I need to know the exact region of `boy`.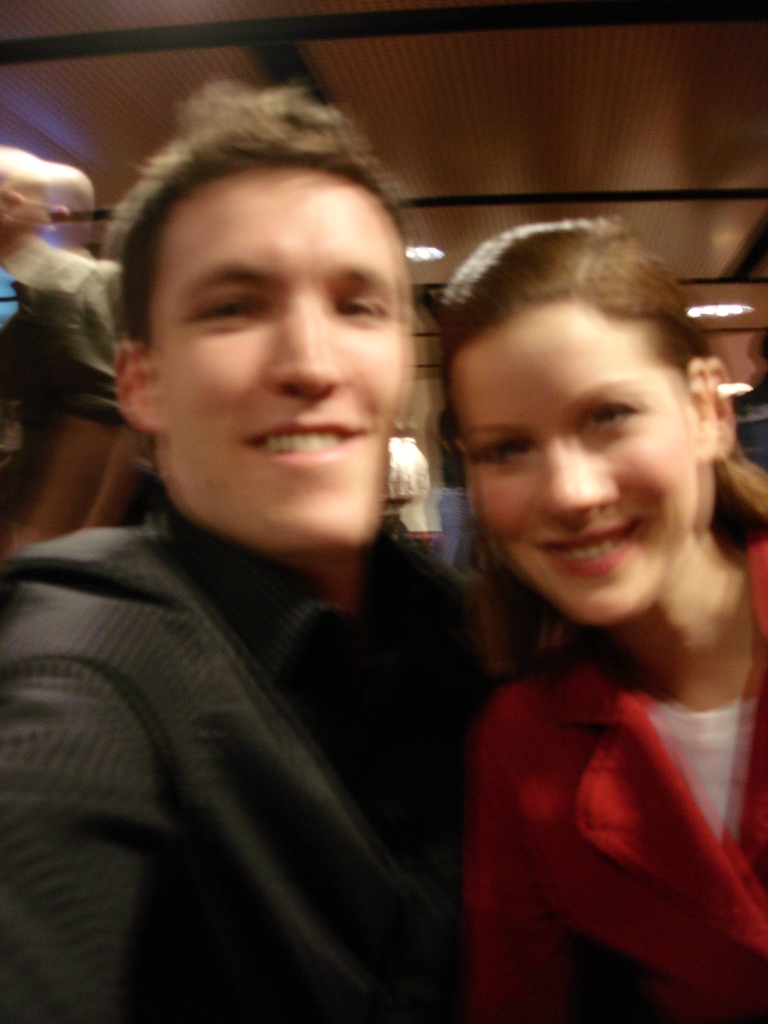
Region: [422, 225, 748, 1023].
